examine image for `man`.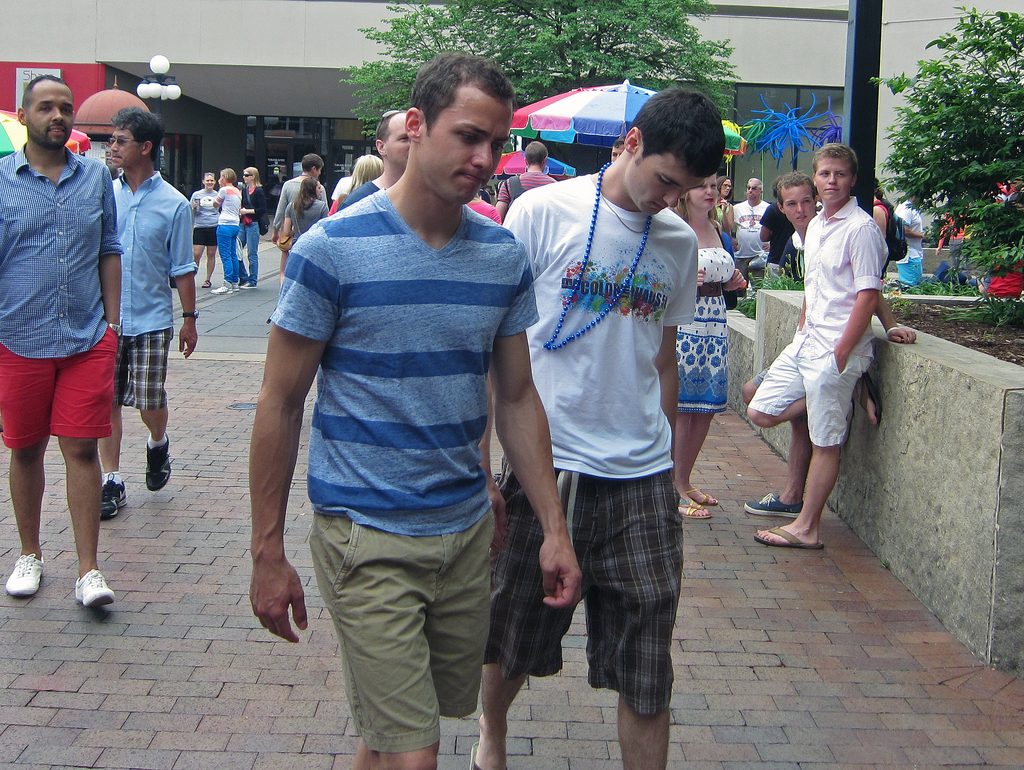
Examination result: rect(728, 177, 772, 298).
